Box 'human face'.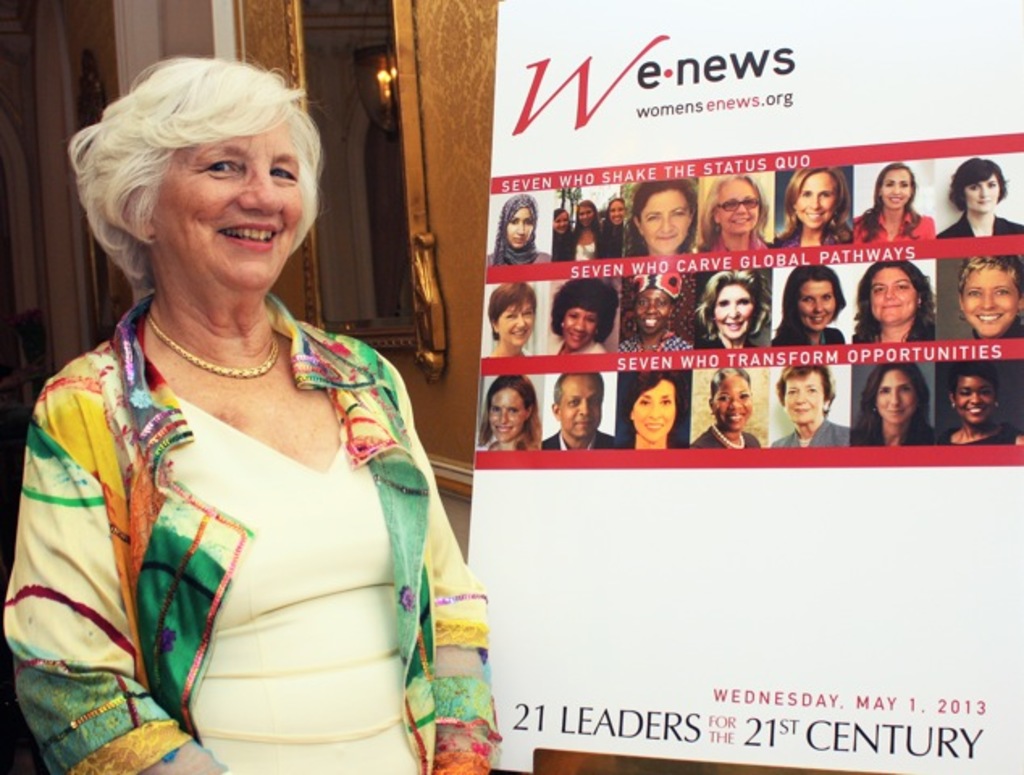
bbox=[874, 370, 916, 420].
